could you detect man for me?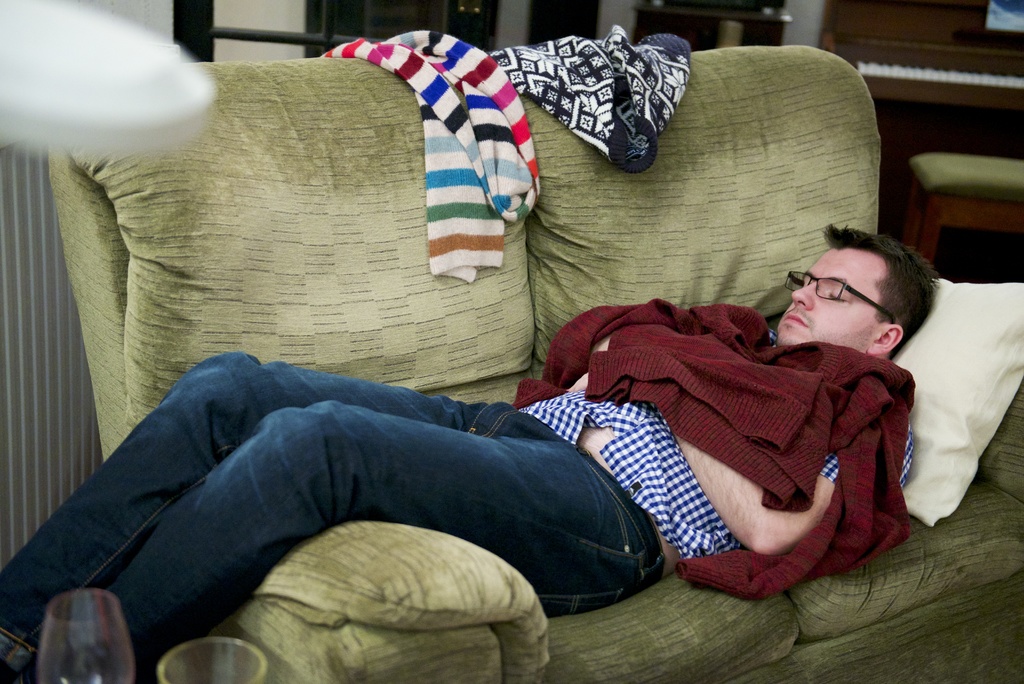
Detection result: region(0, 225, 941, 683).
